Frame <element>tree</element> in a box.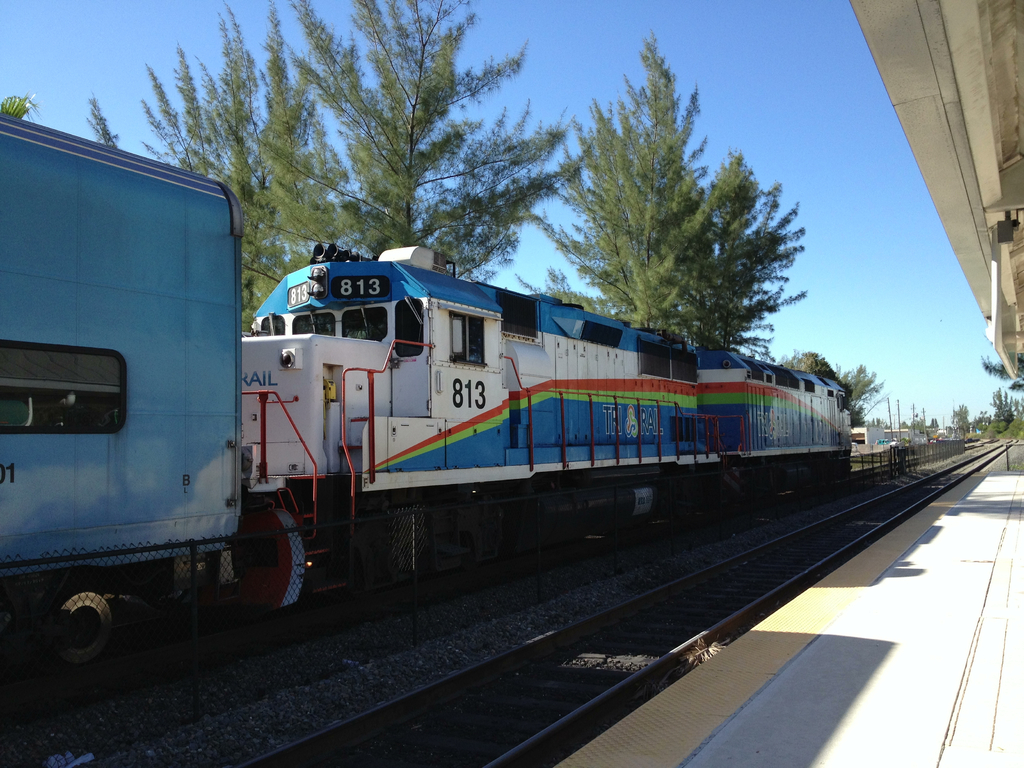
region(974, 405, 989, 435).
